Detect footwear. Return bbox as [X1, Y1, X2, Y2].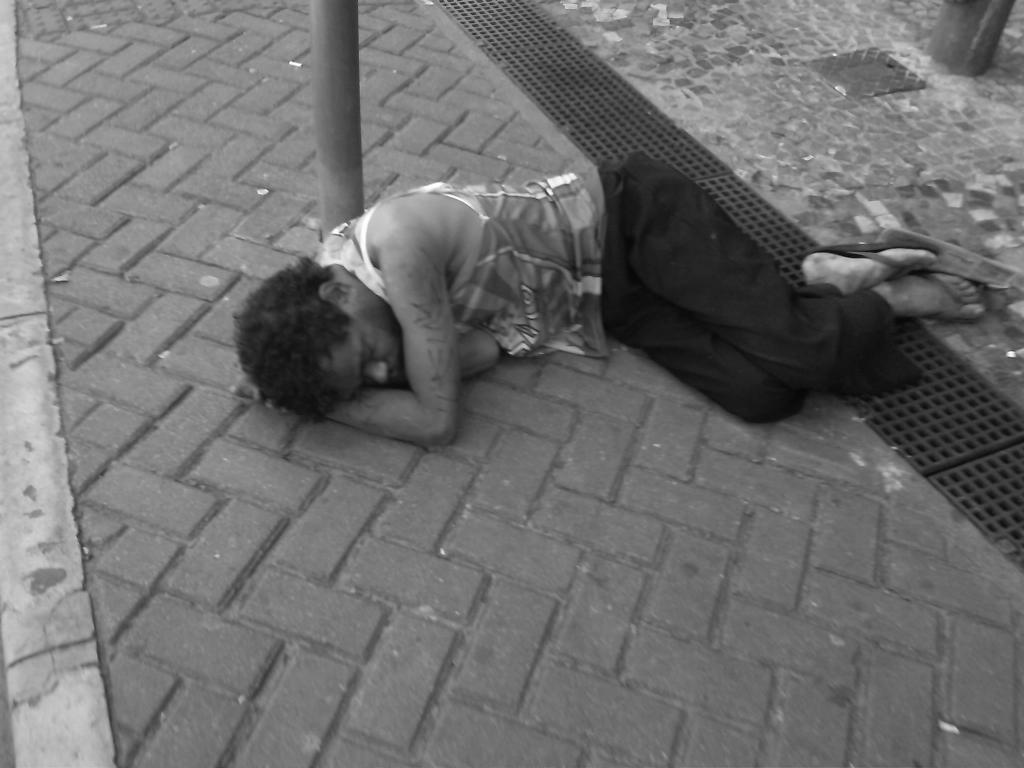
[924, 267, 993, 329].
